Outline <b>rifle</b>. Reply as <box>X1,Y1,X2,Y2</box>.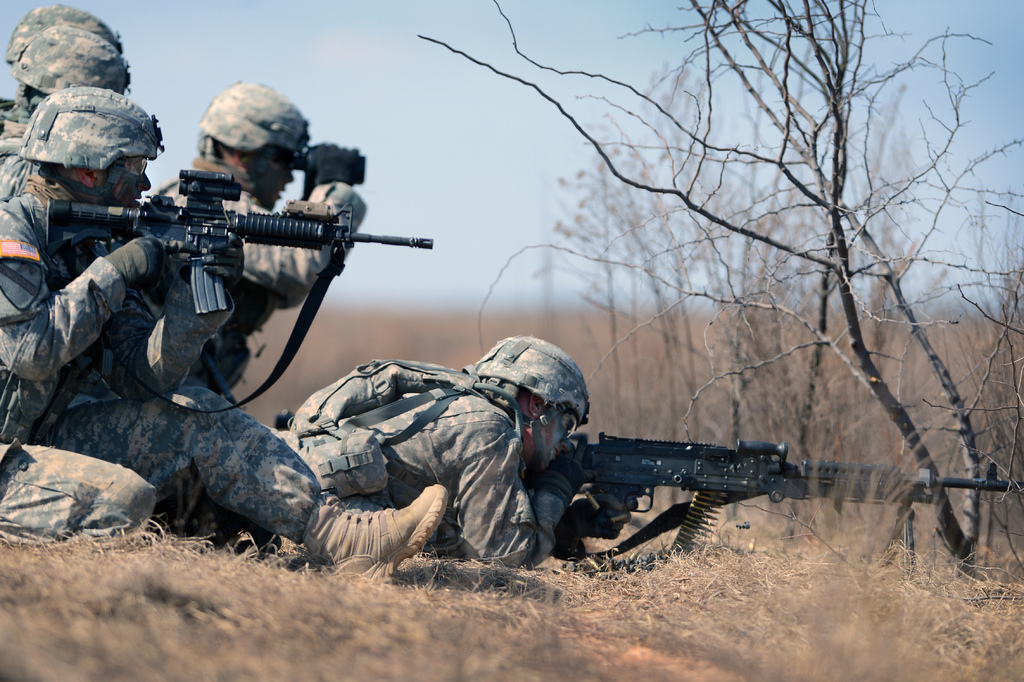
<box>582,430,1023,582</box>.
